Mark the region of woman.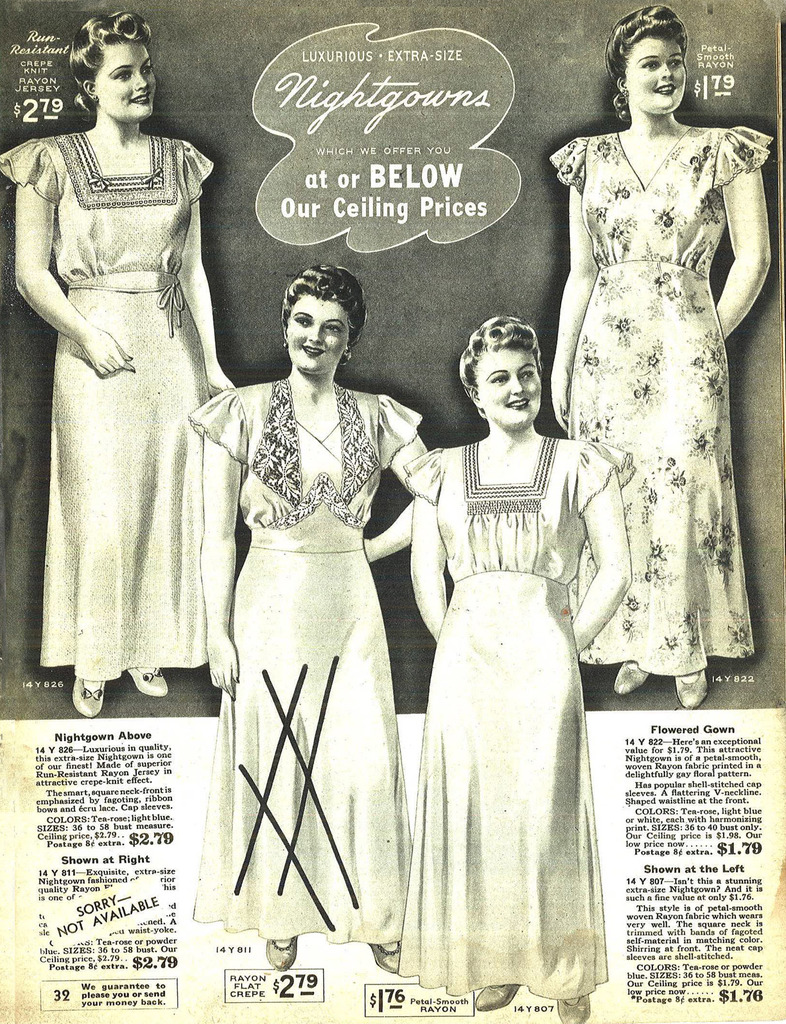
Region: <bbox>543, 4, 776, 715</bbox>.
